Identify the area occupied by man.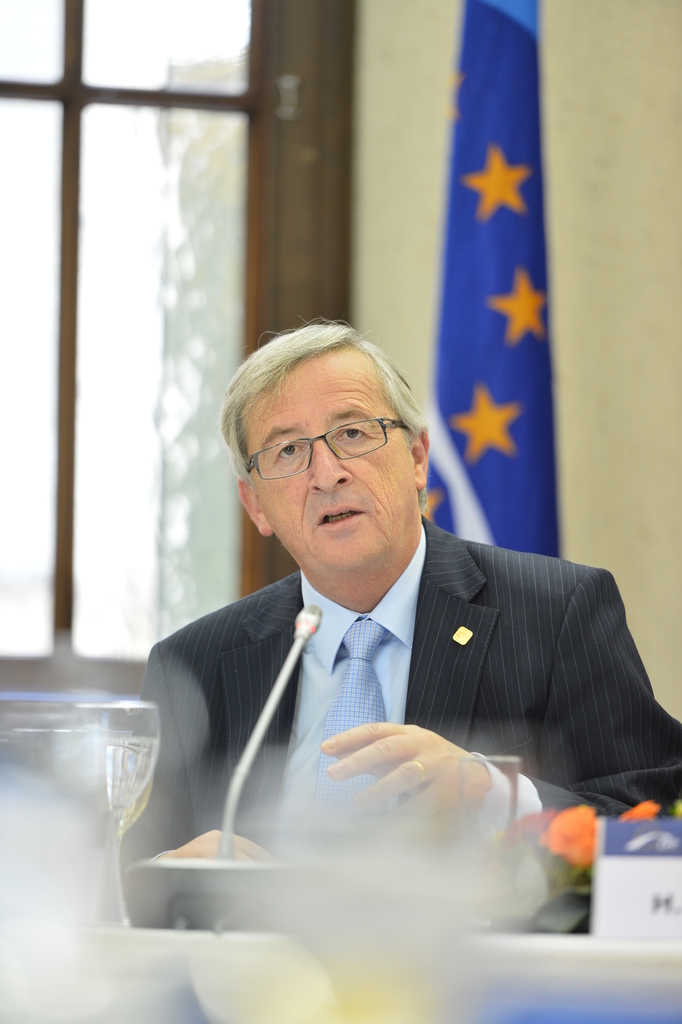
Area: box(106, 442, 660, 883).
